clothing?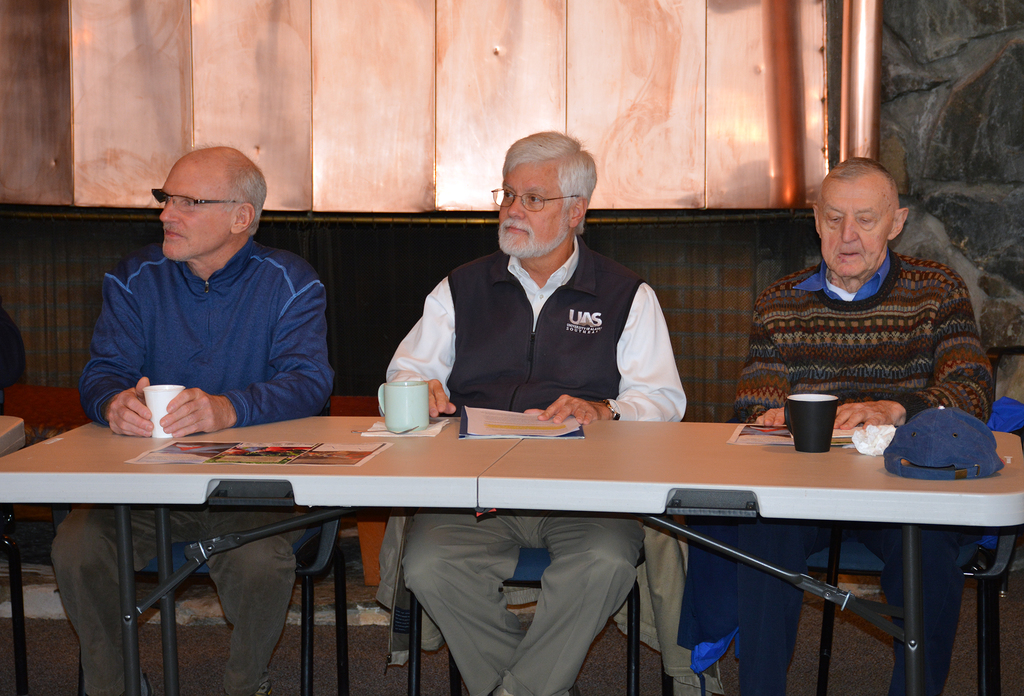
box(63, 182, 360, 454)
